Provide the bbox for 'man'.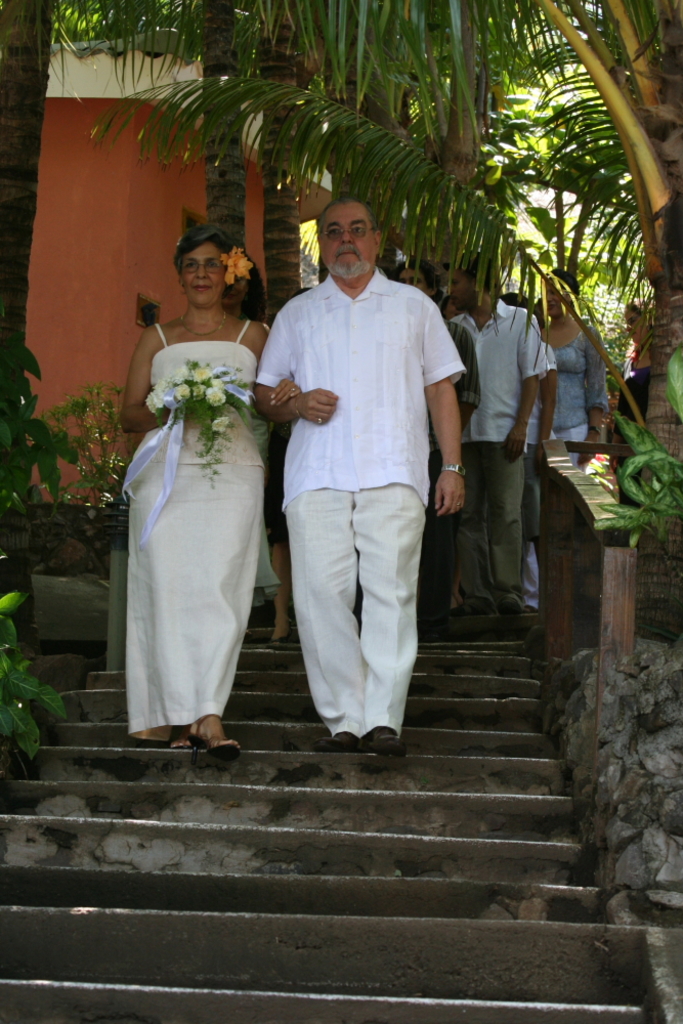
[left=385, top=261, right=482, bottom=636].
